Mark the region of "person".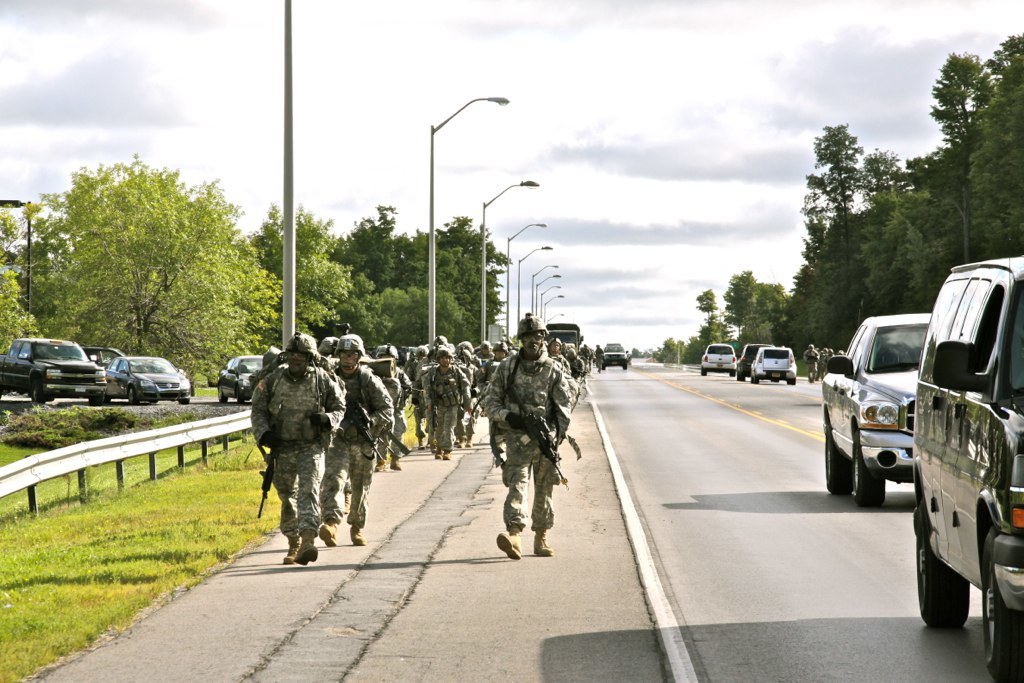
Region: 484,314,568,561.
